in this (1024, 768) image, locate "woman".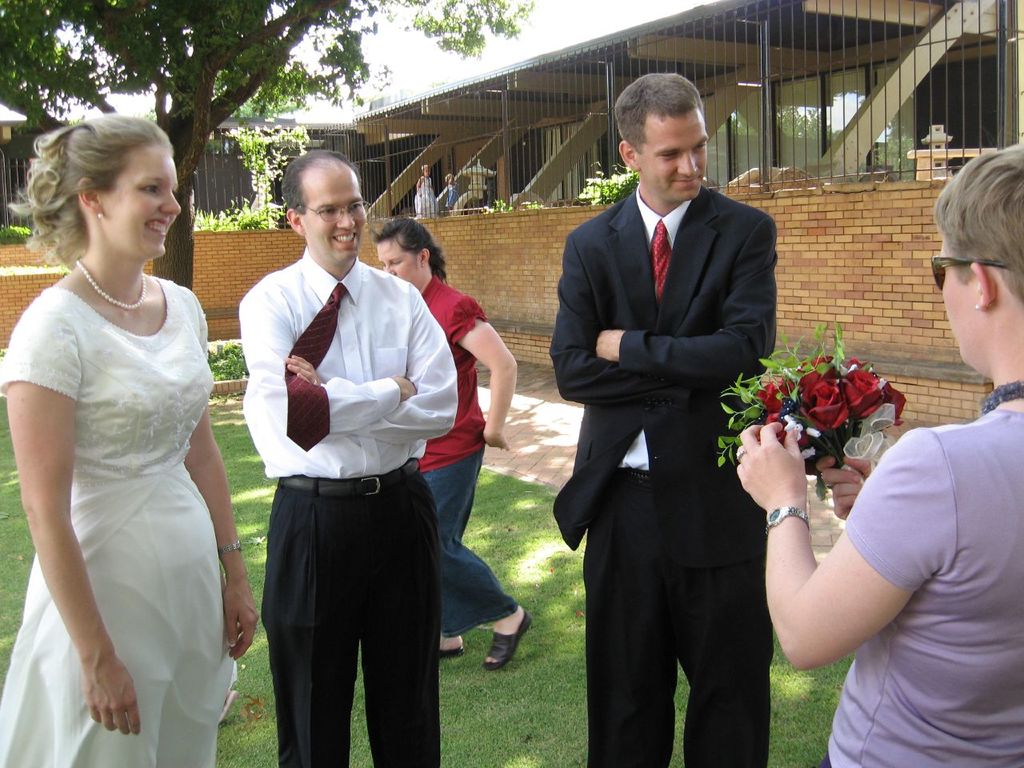
Bounding box: pyautogui.locateOnScreen(11, 107, 246, 766).
